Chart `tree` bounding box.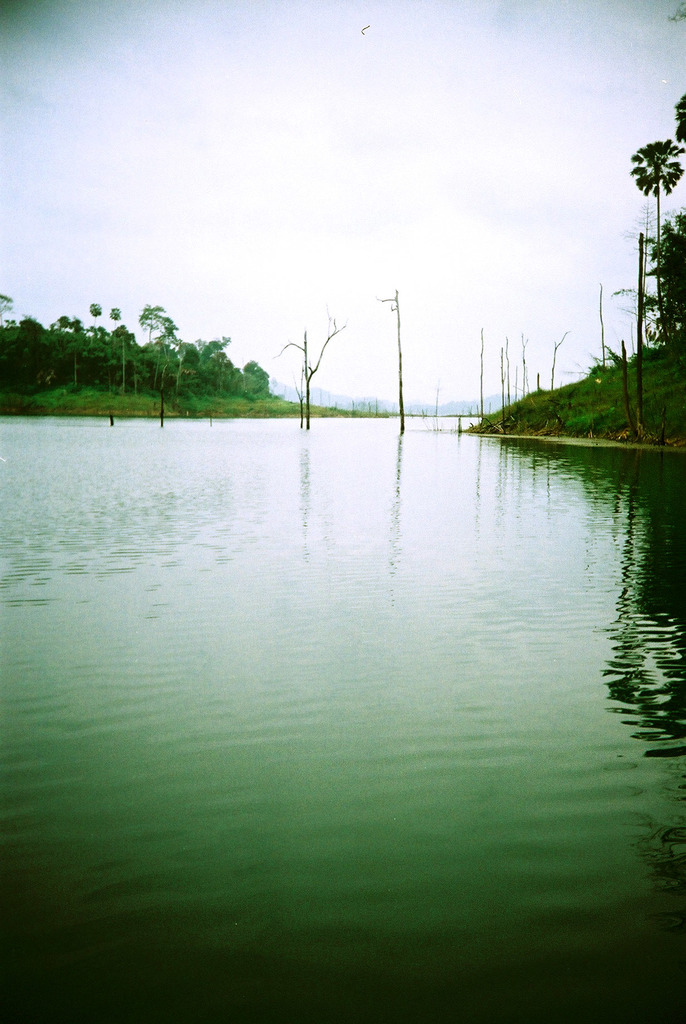
Charted: x1=241 y1=371 x2=269 y2=399.
